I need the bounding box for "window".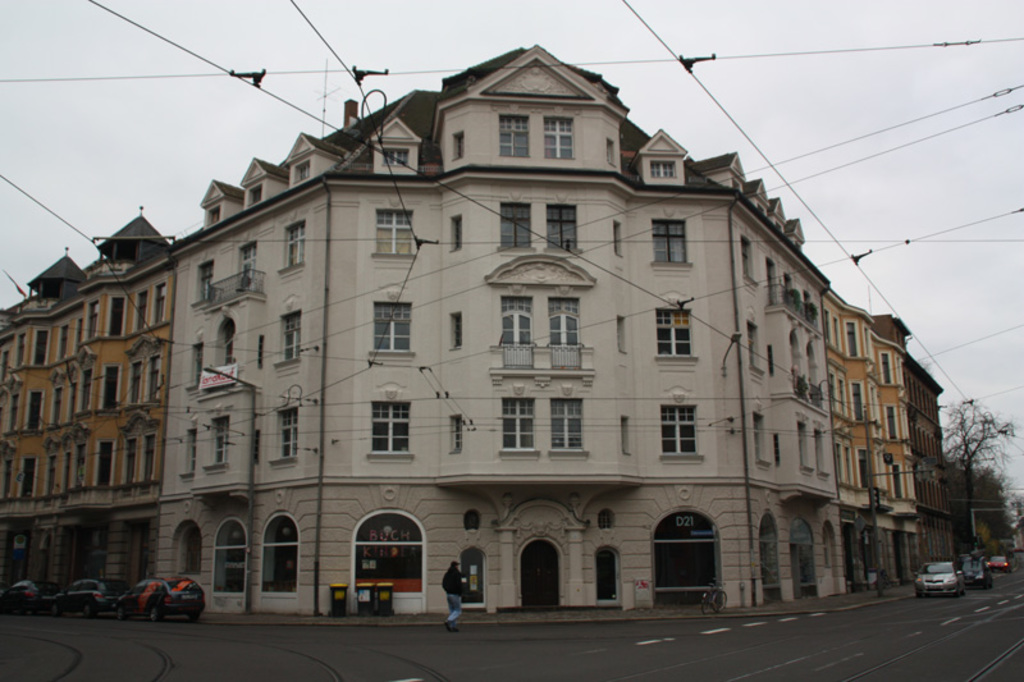
Here it is: <region>369, 296, 415, 353</region>.
